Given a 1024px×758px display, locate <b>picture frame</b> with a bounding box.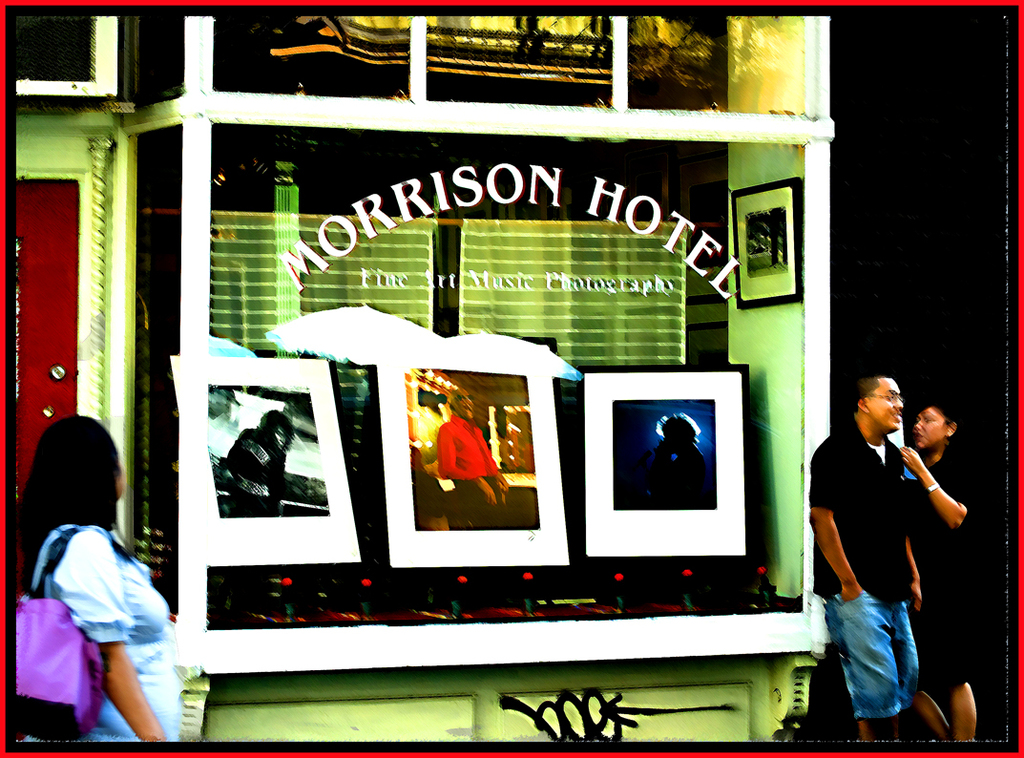
Located: (577, 368, 774, 566).
